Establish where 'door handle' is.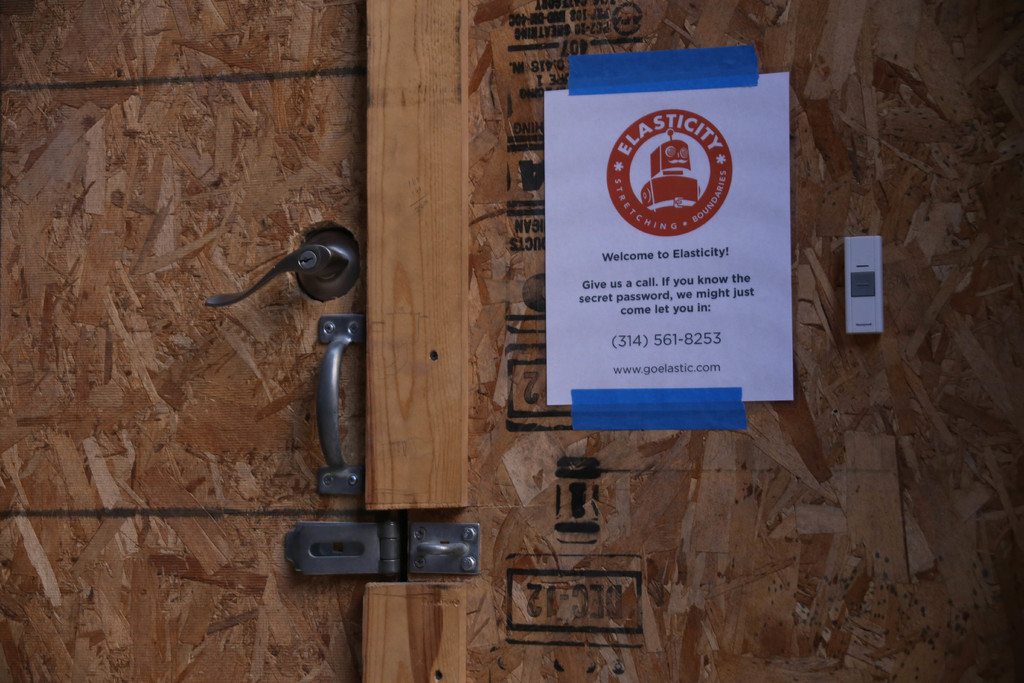
Established at (315,315,369,496).
